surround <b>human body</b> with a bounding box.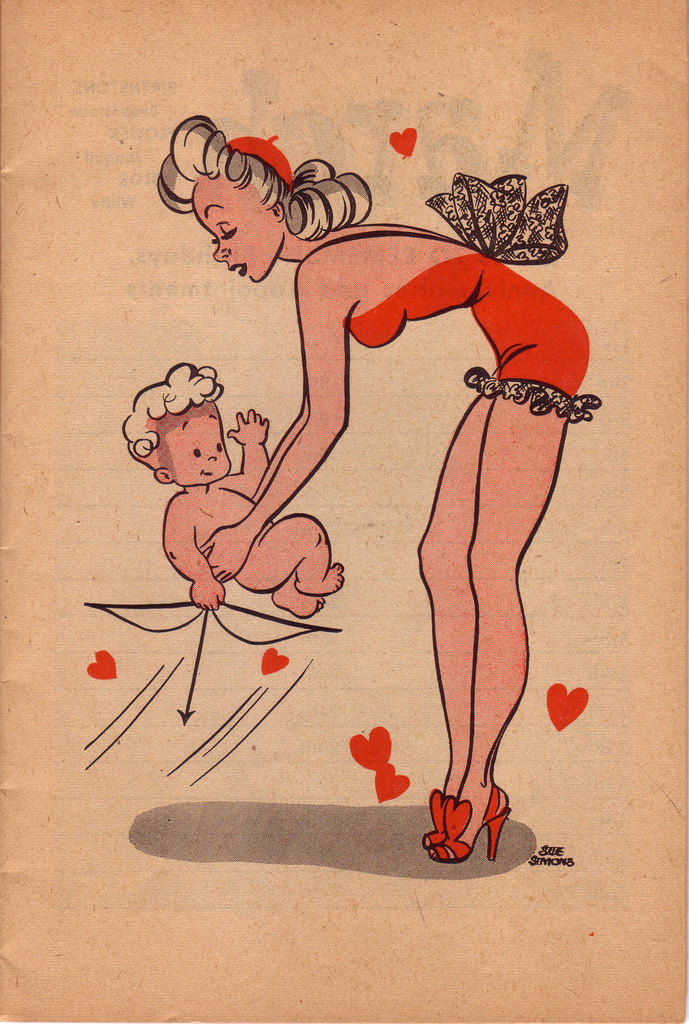
x1=134, y1=162, x2=612, y2=884.
